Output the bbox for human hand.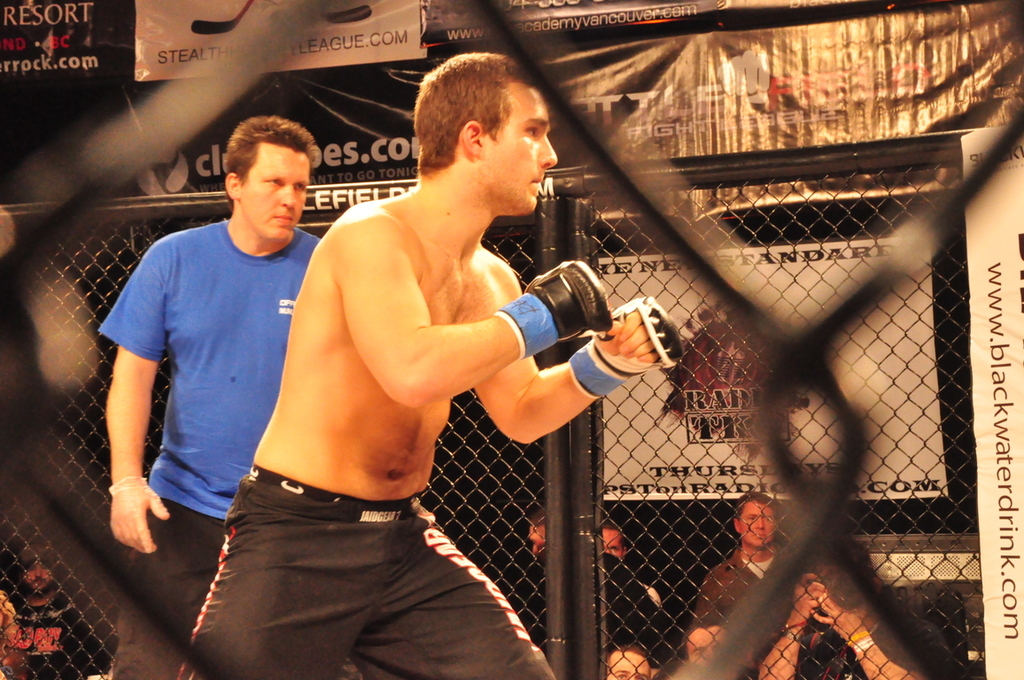
box(815, 592, 865, 640).
